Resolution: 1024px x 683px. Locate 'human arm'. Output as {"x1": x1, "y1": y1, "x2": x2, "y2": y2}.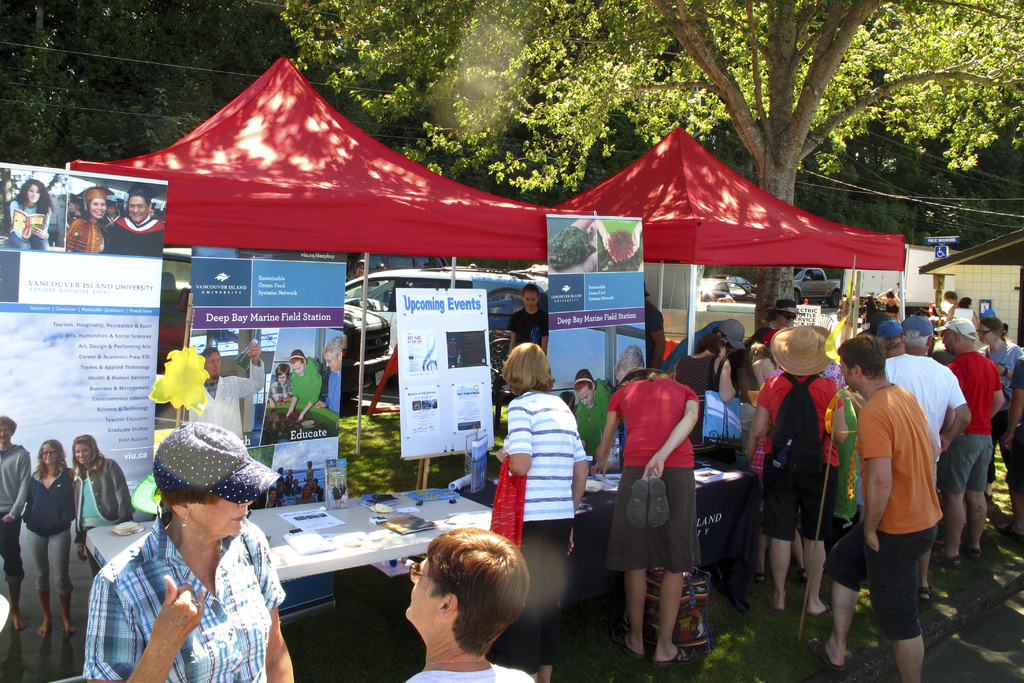
{"x1": 75, "y1": 506, "x2": 89, "y2": 563}.
